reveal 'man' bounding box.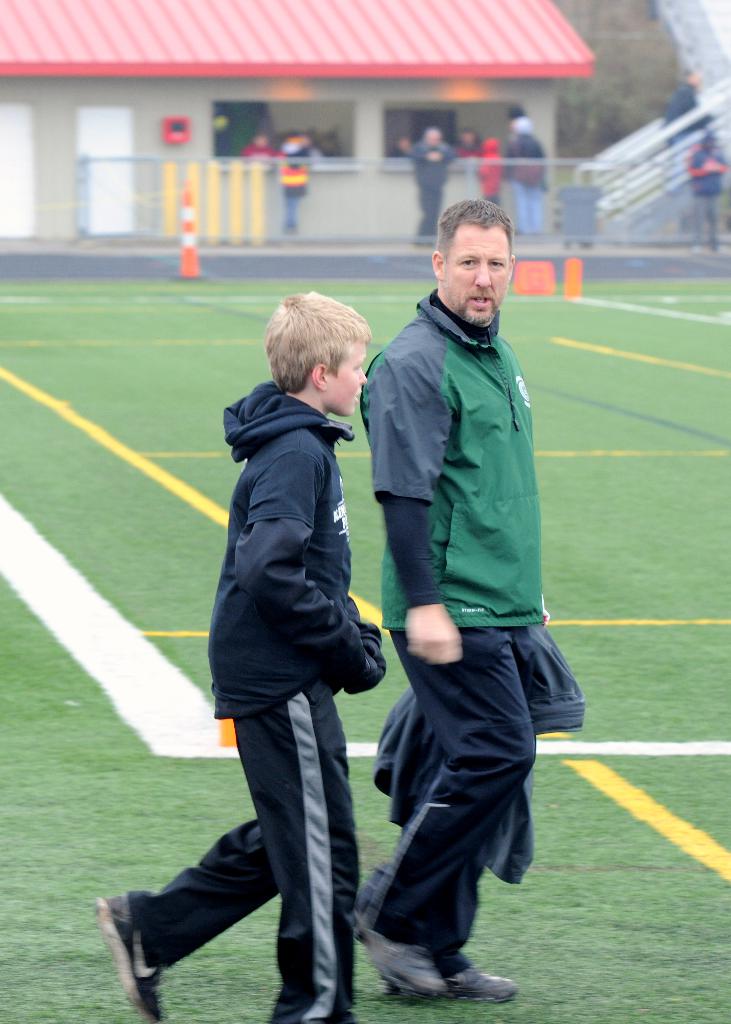
Revealed: <bbox>348, 186, 587, 1000</bbox>.
